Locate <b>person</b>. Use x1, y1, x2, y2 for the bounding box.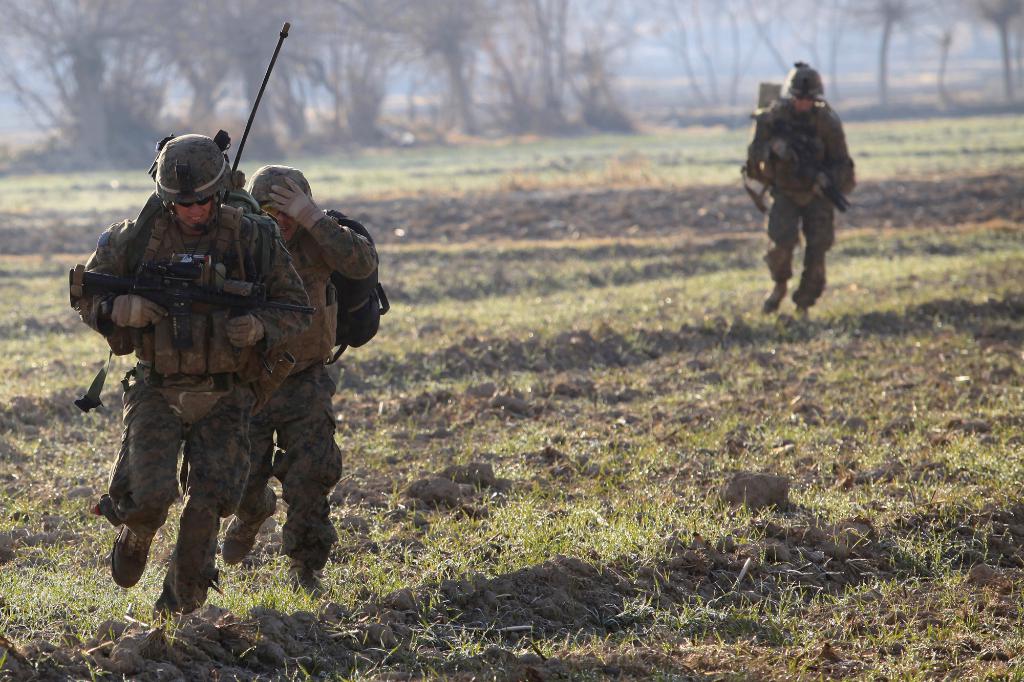
71, 136, 316, 617.
